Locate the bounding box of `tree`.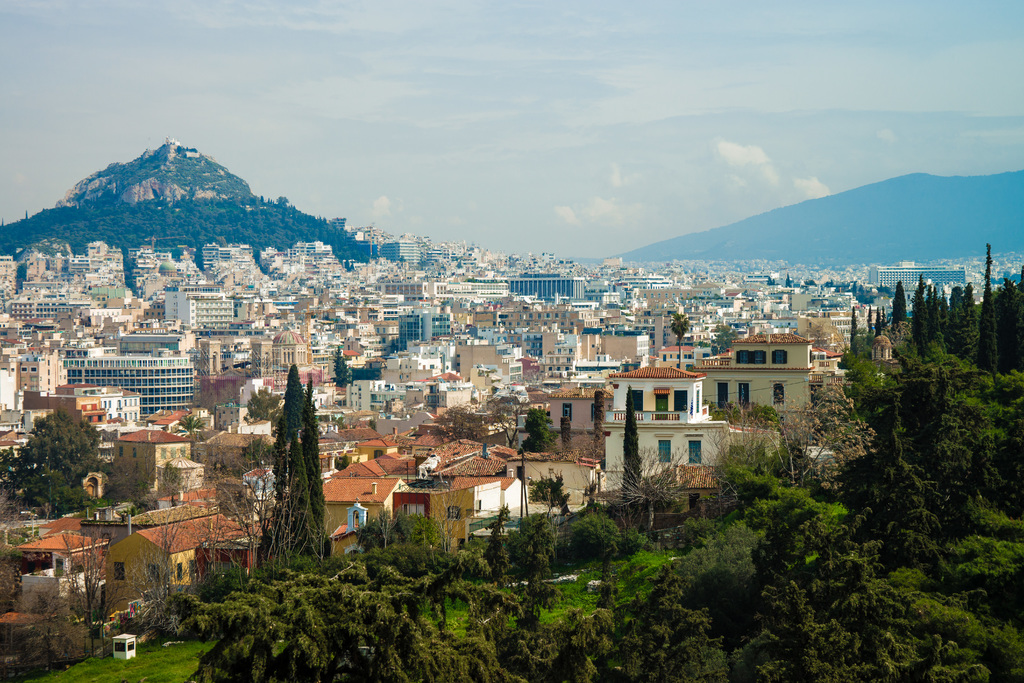
Bounding box: bbox=(391, 399, 420, 419).
